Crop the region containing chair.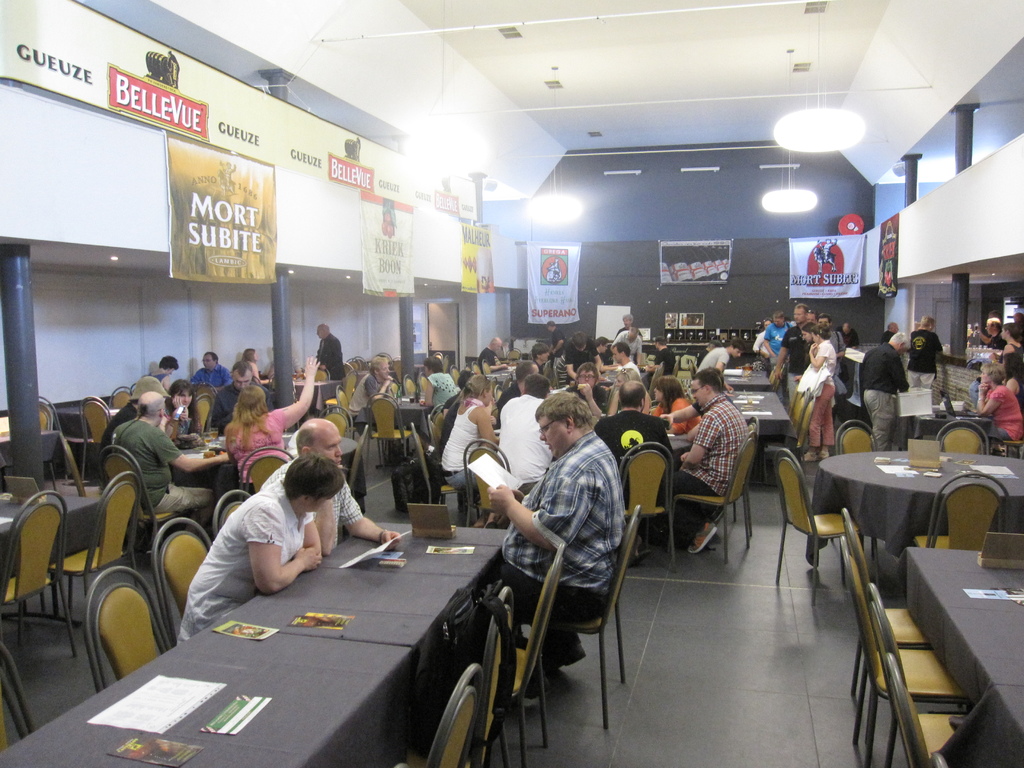
Crop region: bbox=[916, 472, 1012, 549].
